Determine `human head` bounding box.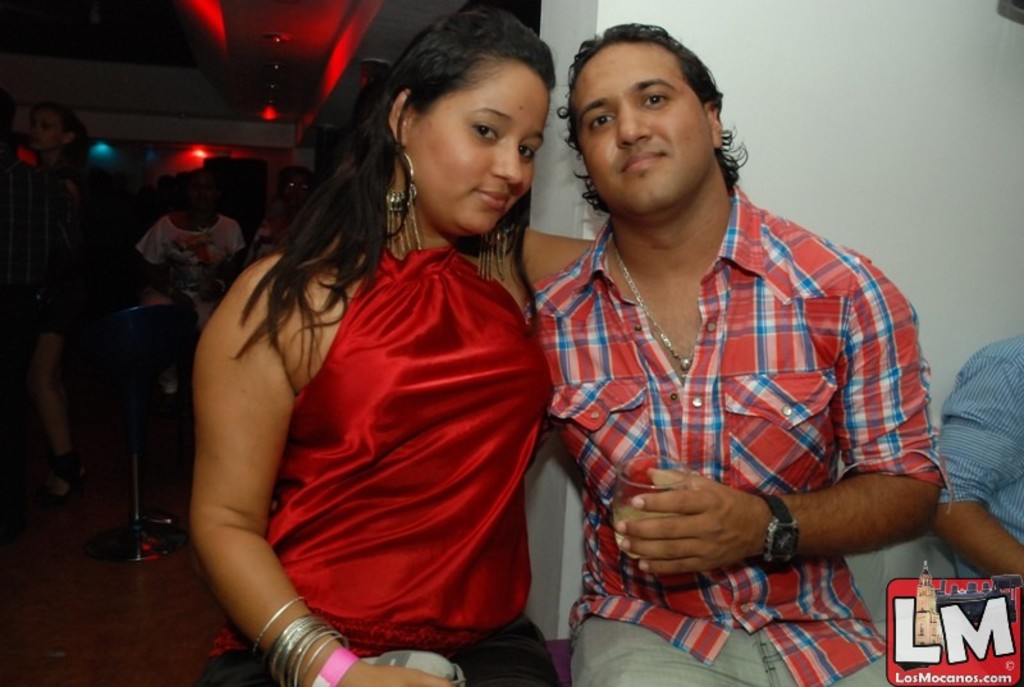
Determined: detection(186, 165, 221, 212).
